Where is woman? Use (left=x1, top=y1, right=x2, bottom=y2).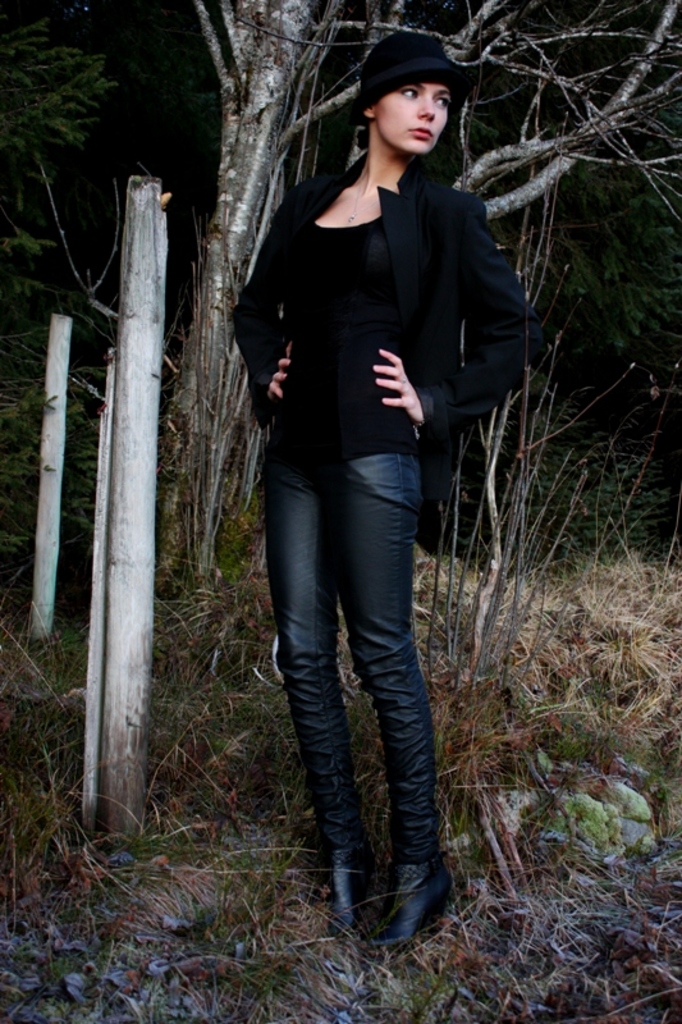
(left=218, top=37, right=528, bottom=908).
